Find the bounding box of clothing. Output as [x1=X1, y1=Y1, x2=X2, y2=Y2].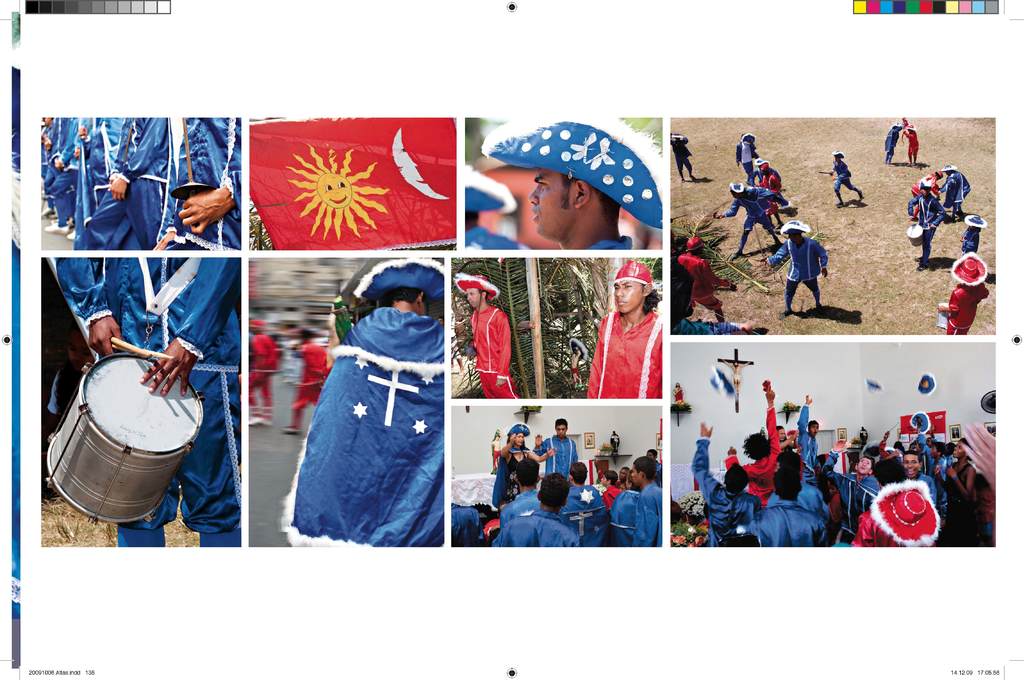
[x1=500, y1=419, x2=536, y2=436].
